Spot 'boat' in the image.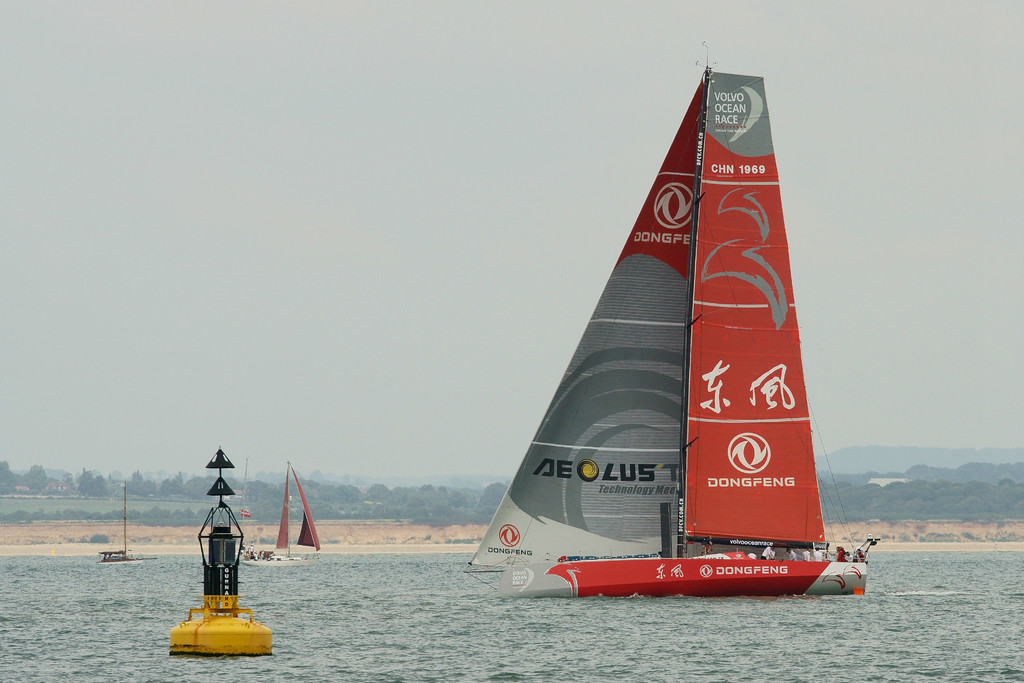
'boat' found at <bbox>98, 483, 157, 563</bbox>.
